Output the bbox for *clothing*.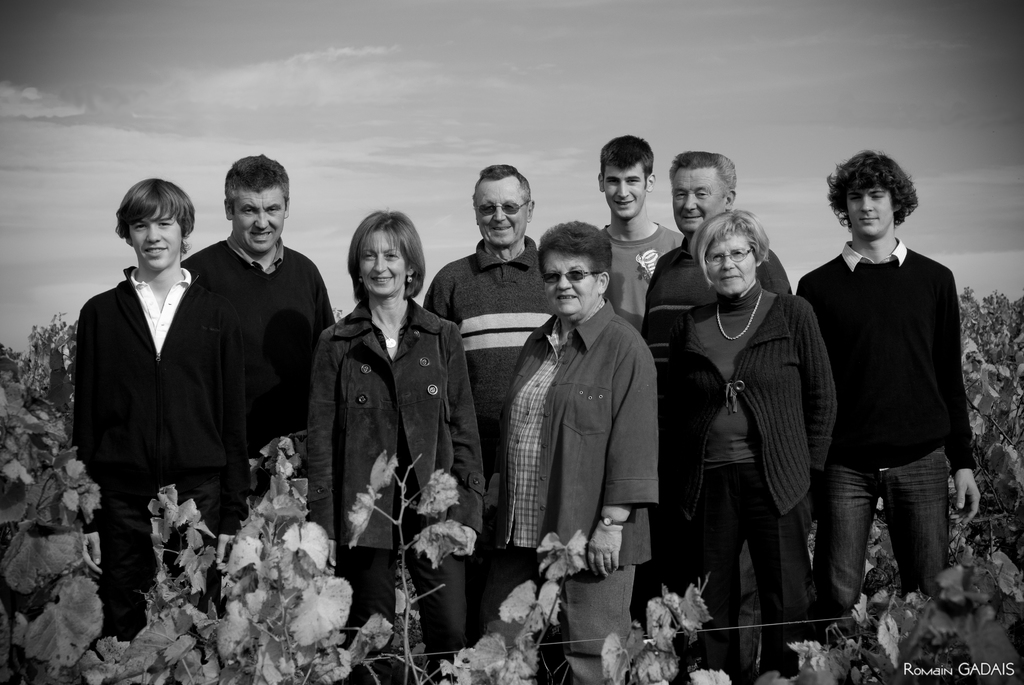
[x1=53, y1=215, x2=247, y2=587].
